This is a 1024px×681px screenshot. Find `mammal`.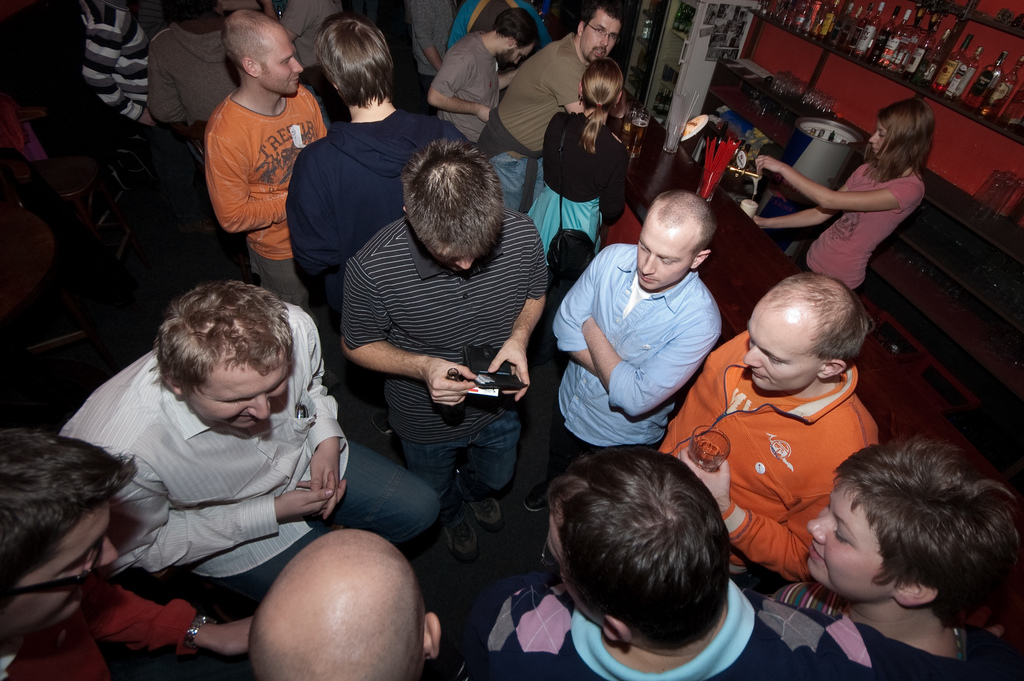
Bounding box: pyautogui.locateOnScreen(473, 0, 627, 229).
